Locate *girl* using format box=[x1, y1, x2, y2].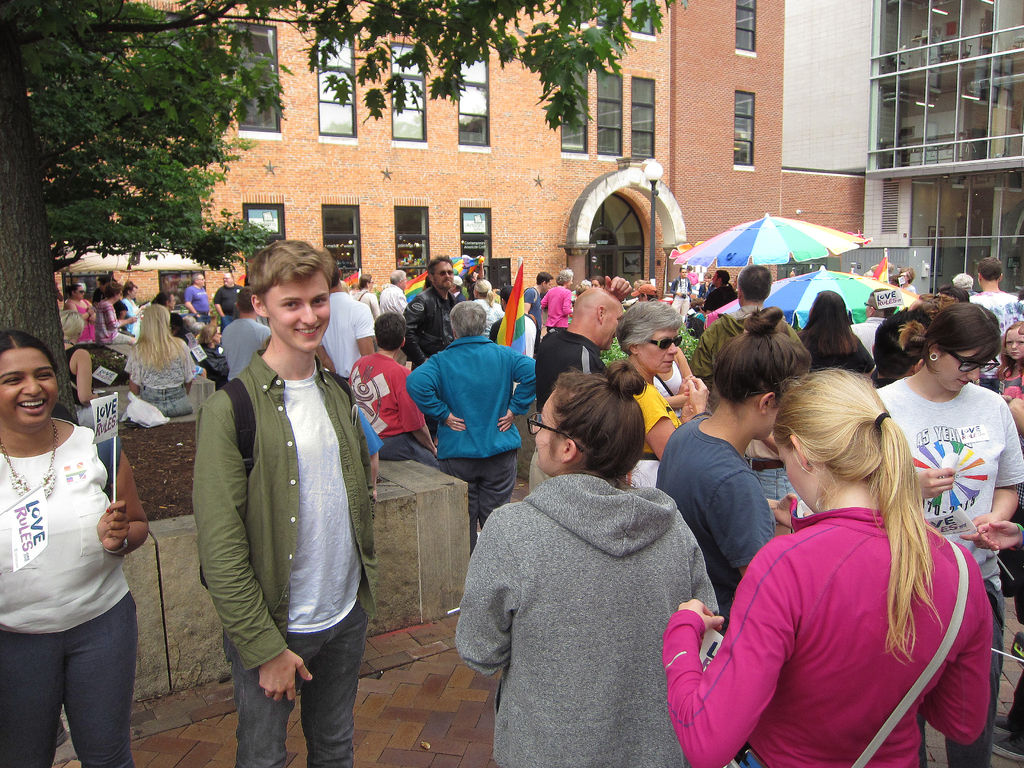
box=[660, 369, 994, 767].
